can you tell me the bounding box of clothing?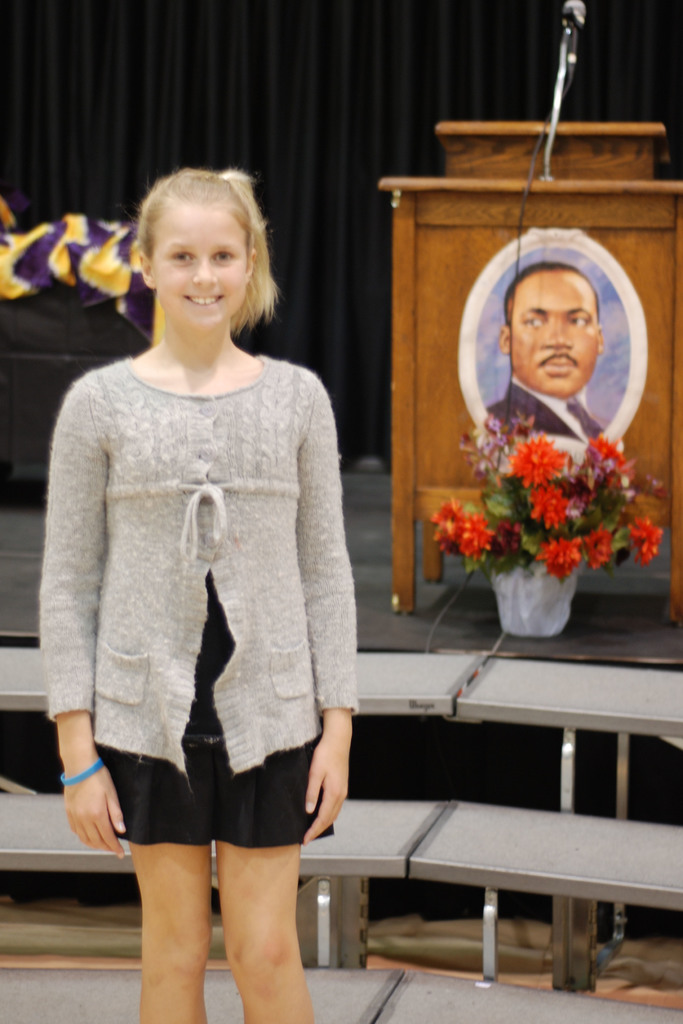
{"left": 491, "top": 378, "right": 609, "bottom": 449}.
